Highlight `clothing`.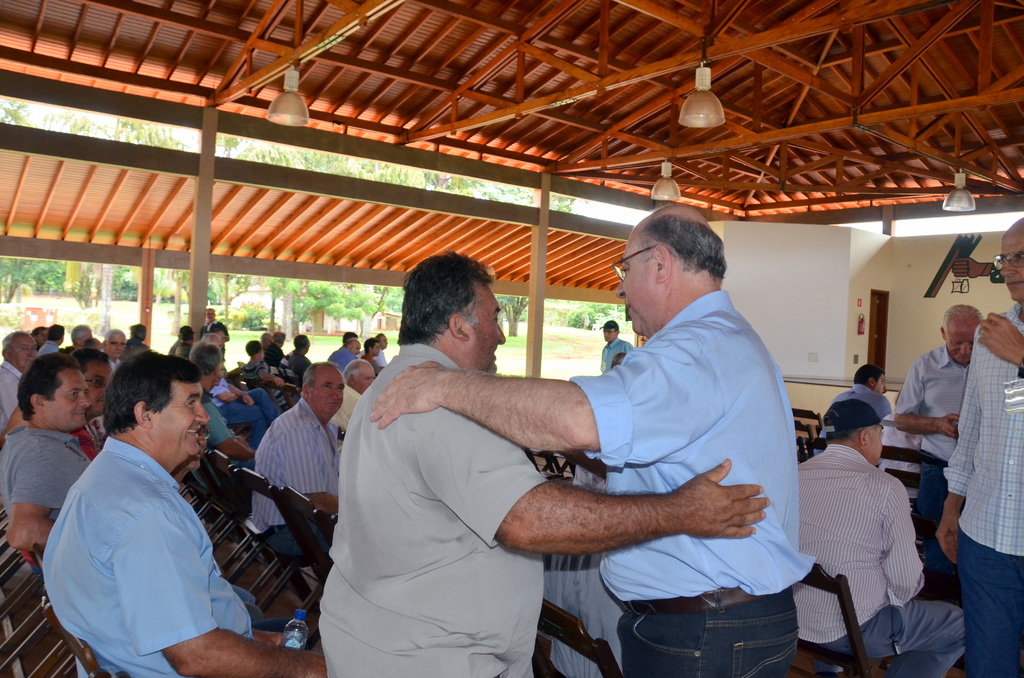
Highlighted region: [781, 437, 974, 677].
